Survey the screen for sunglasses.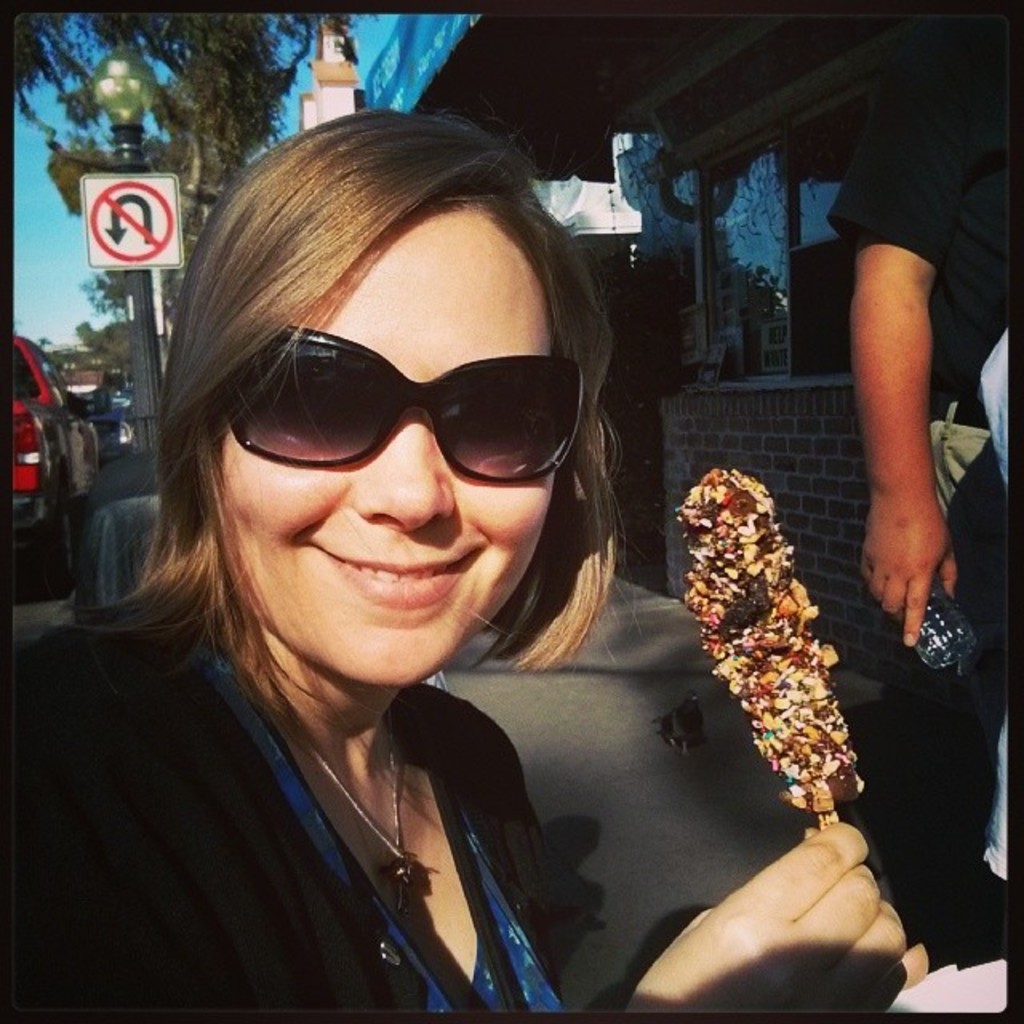
Survey found: locate(230, 326, 584, 483).
